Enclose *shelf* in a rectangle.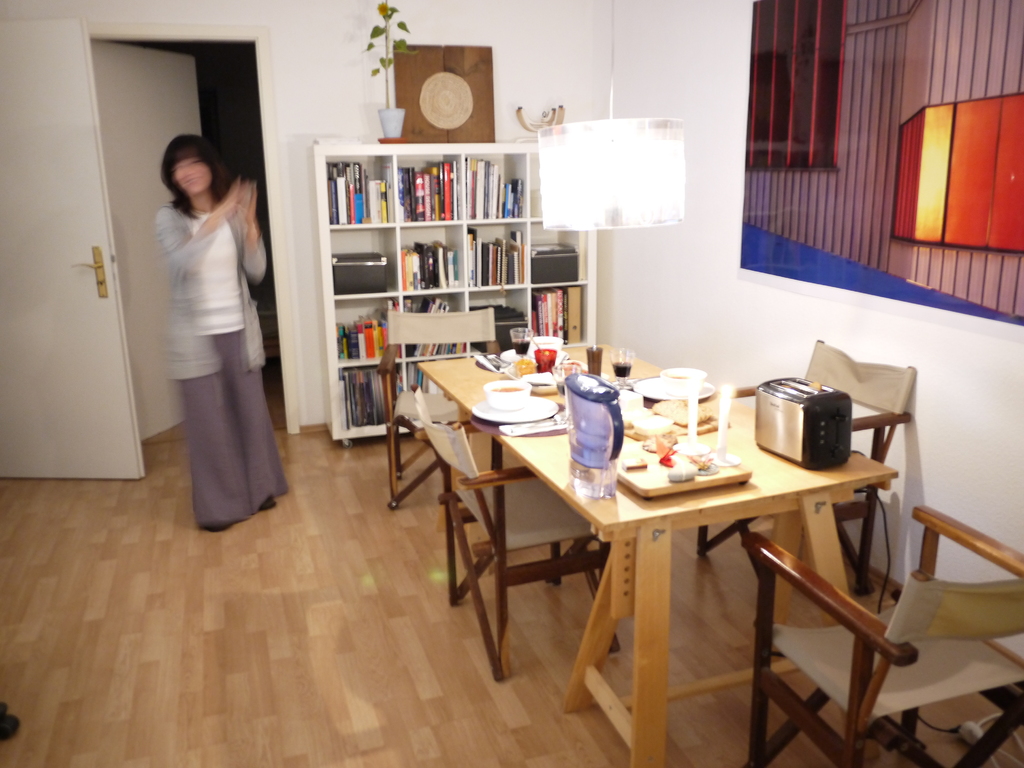
<box>321,147,400,227</box>.
